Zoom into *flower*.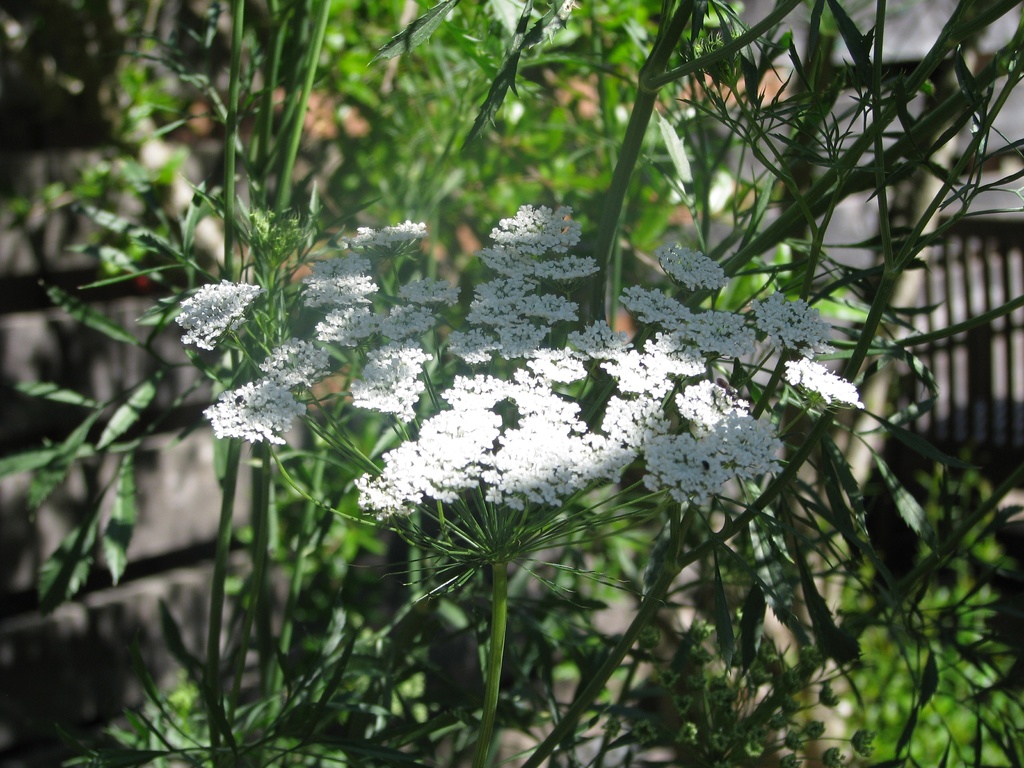
Zoom target: 401 279 470 315.
